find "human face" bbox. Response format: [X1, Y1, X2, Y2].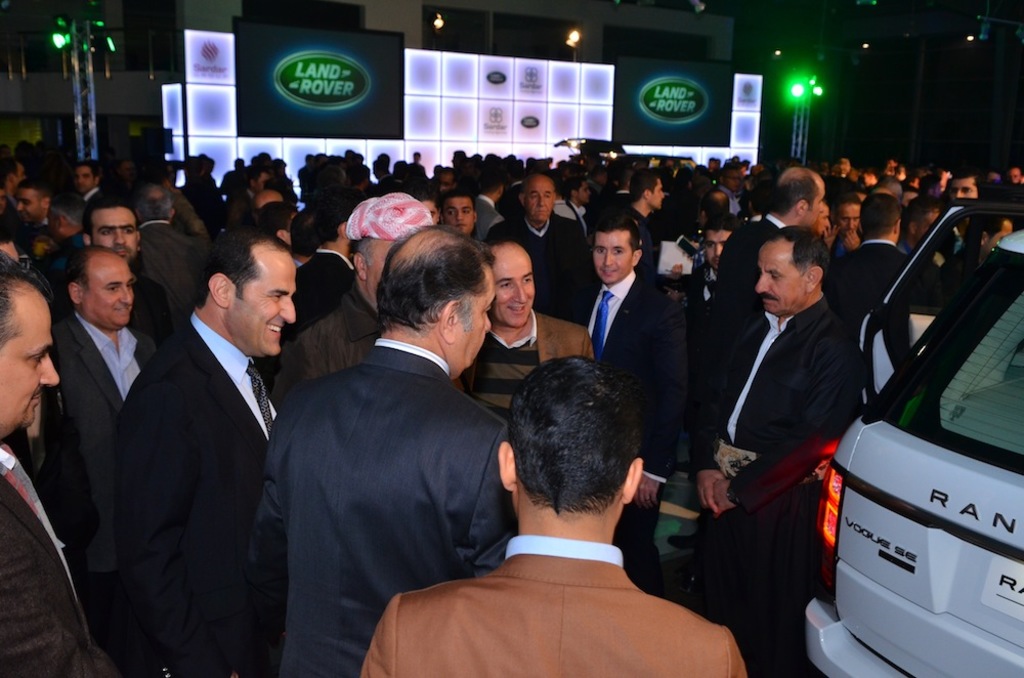
[2, 298, 58, 433].
